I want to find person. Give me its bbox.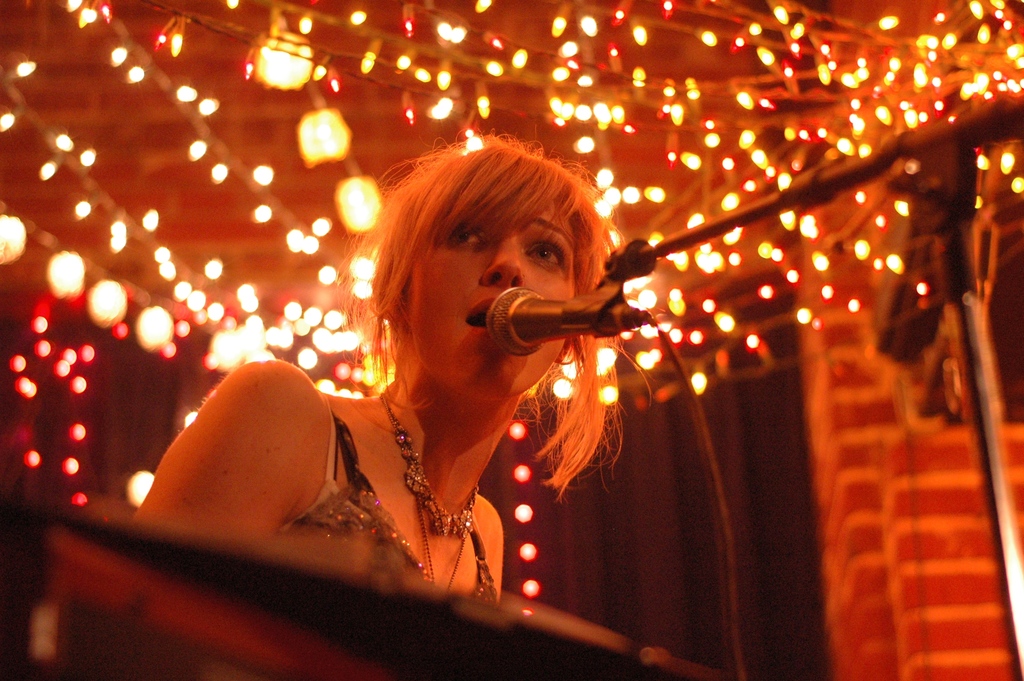
crop(126, 118, 655, 605).
